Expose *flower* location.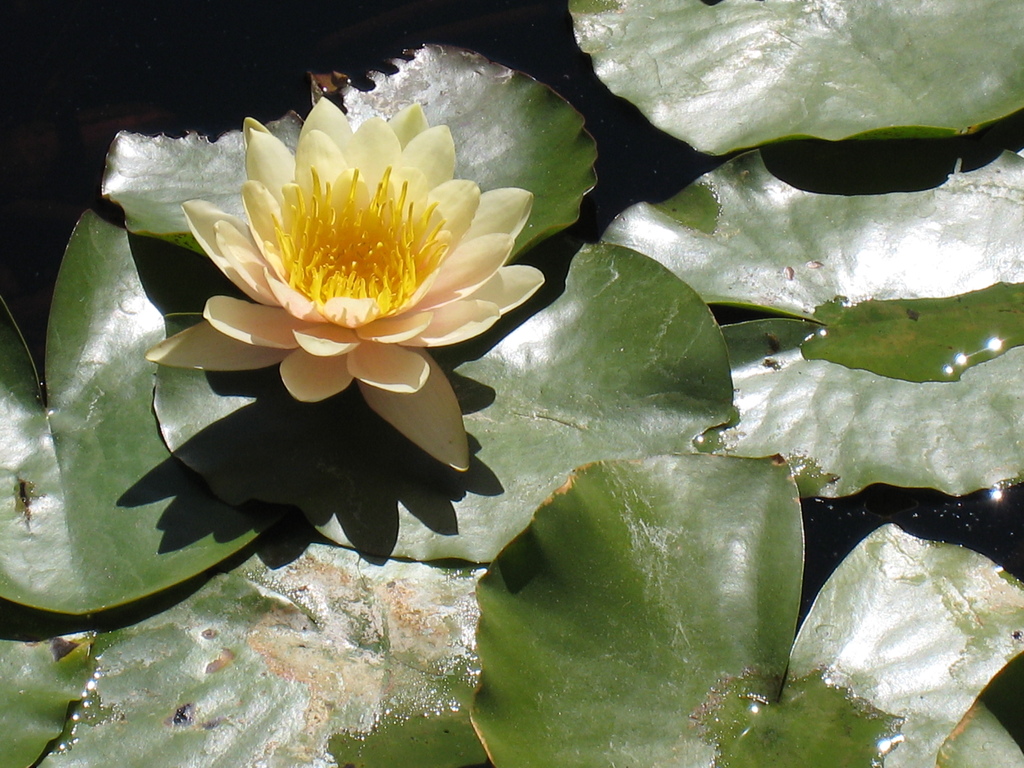
Exposed at bbox=[138, 98, 551, 477].
